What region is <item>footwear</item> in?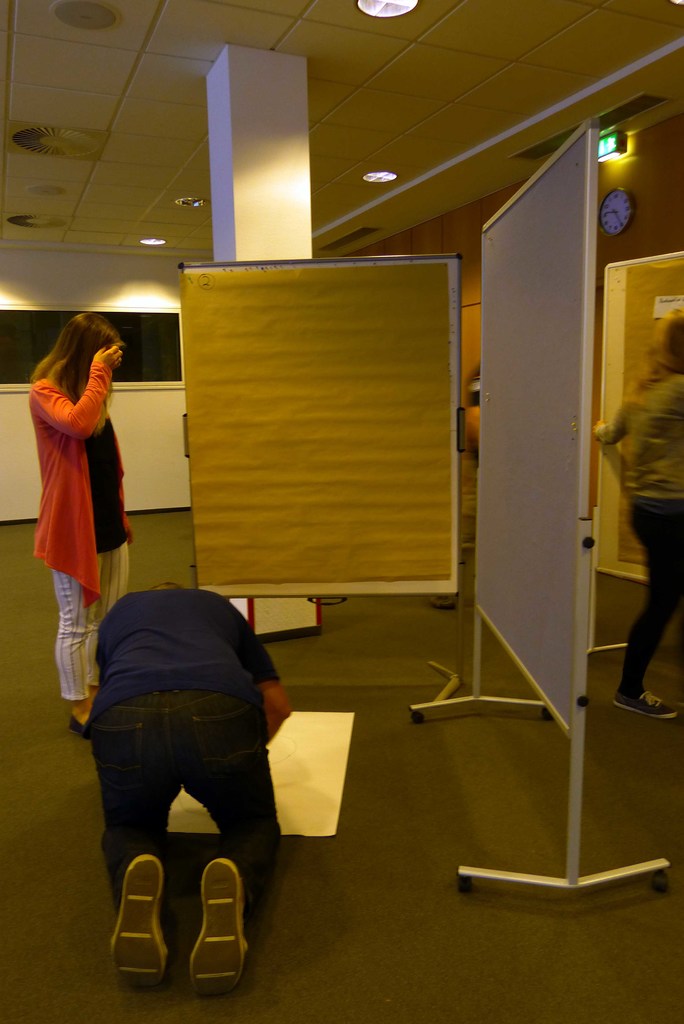
box=[106, 831, 255, 1009].
